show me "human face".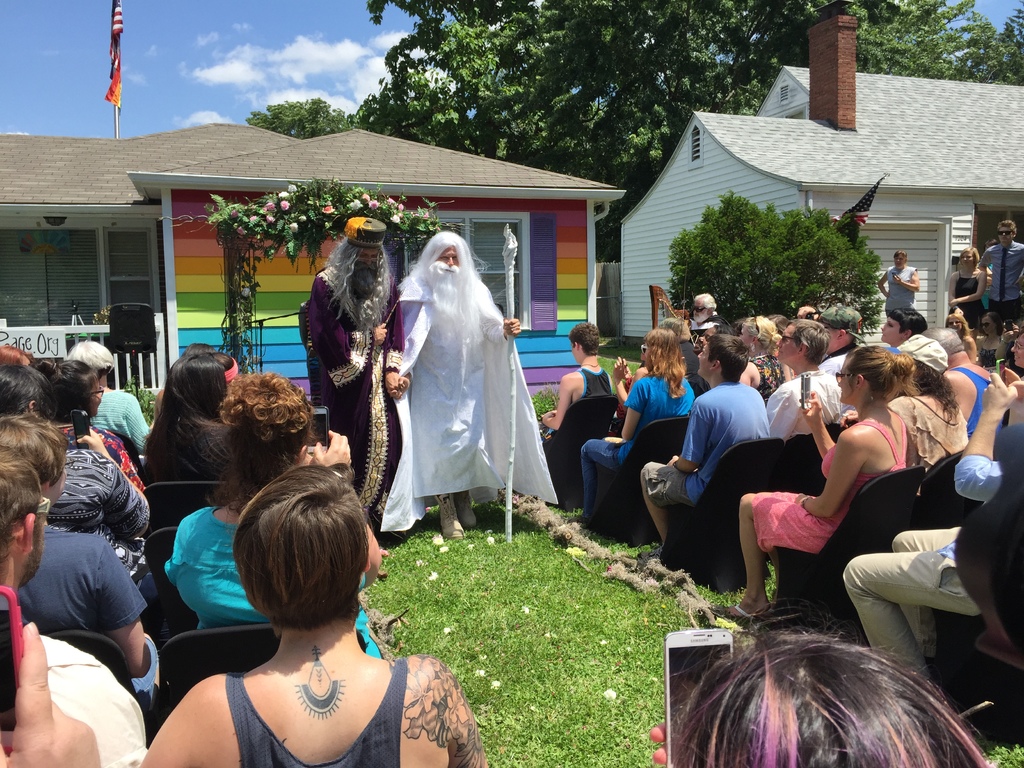
"human face" is here: <box>359,245,383,280</box>.
